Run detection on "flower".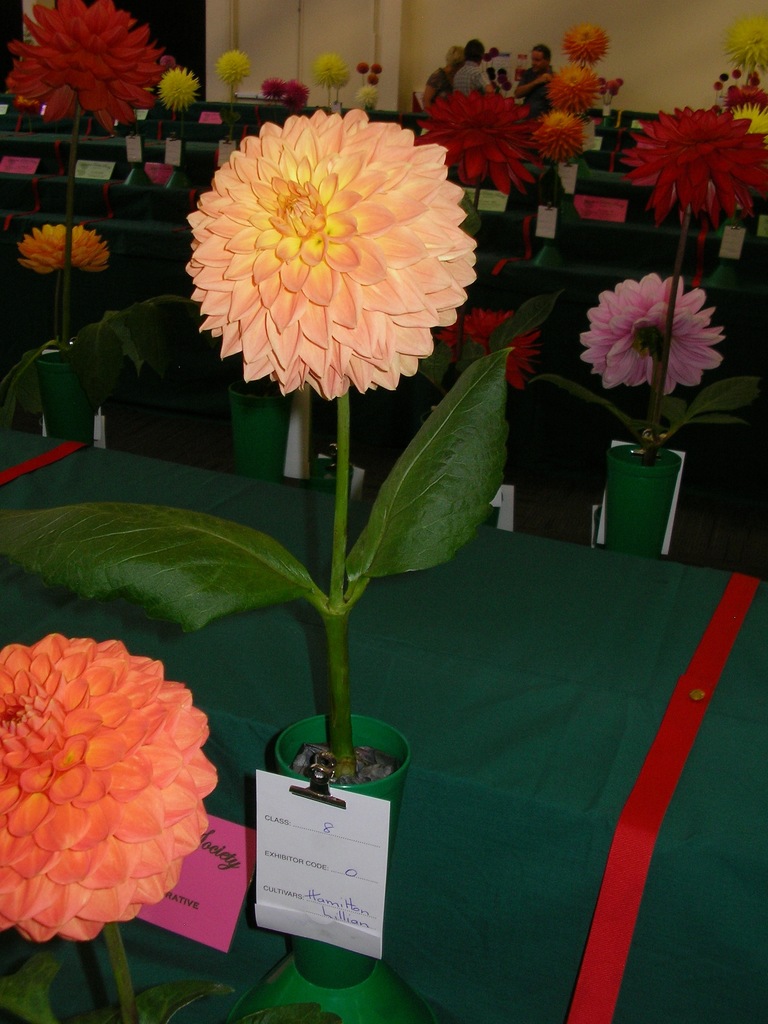
Result: rect(184, 106, 478, 401).
